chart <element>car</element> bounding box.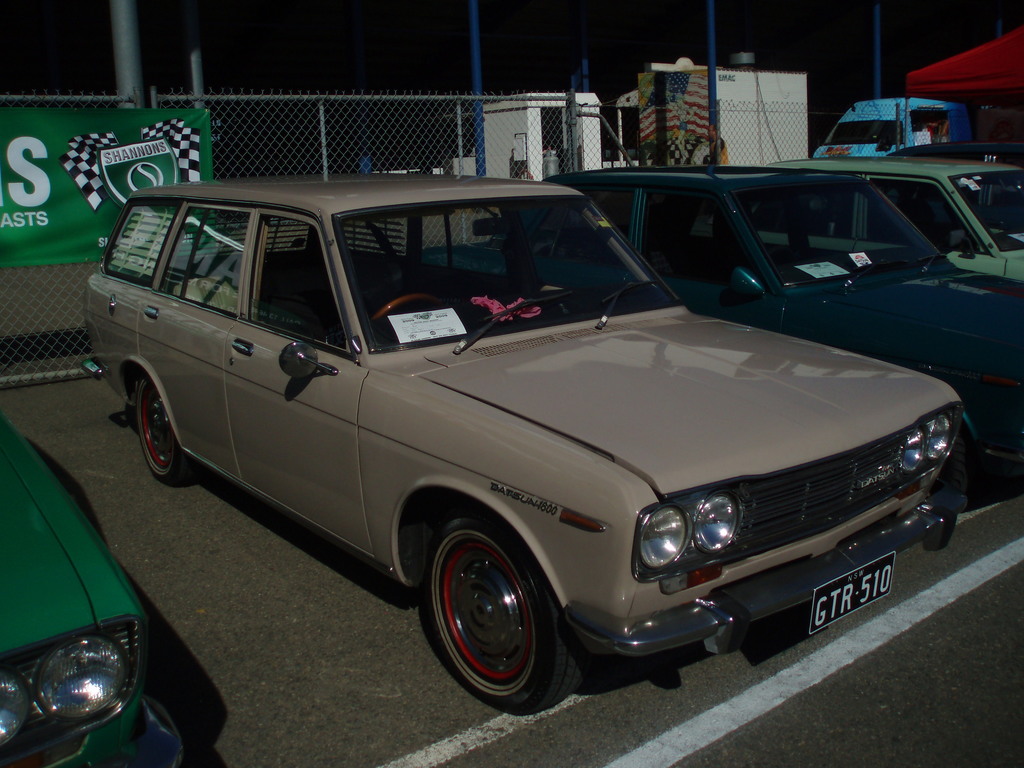
Charted: bbox=(419, 155, 1023, 481).
